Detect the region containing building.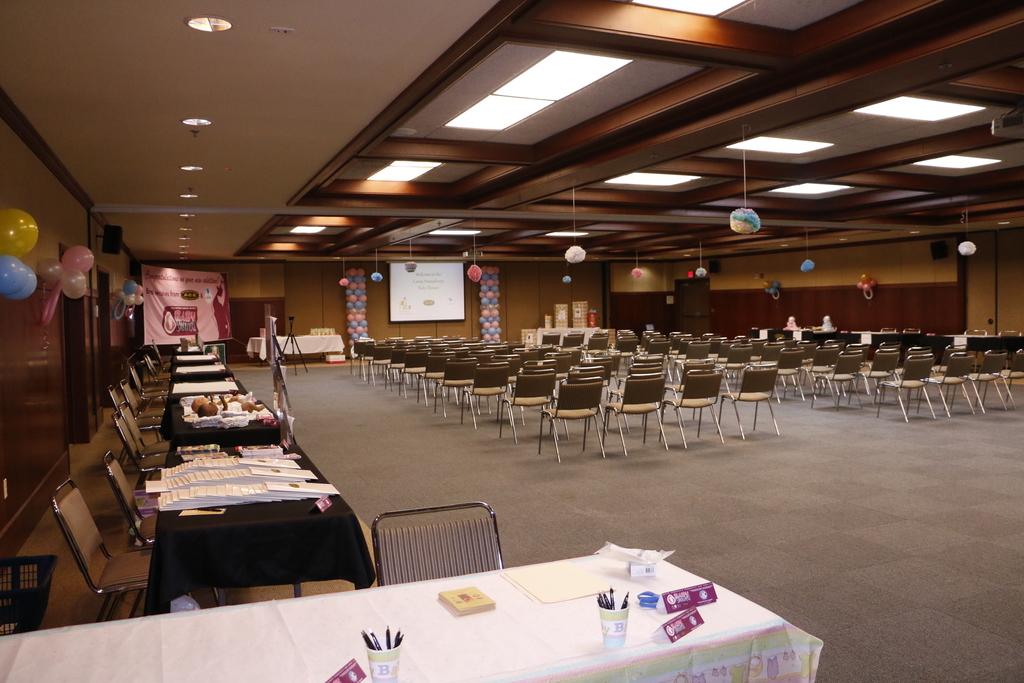
box(0, 0, 1023, 682).
